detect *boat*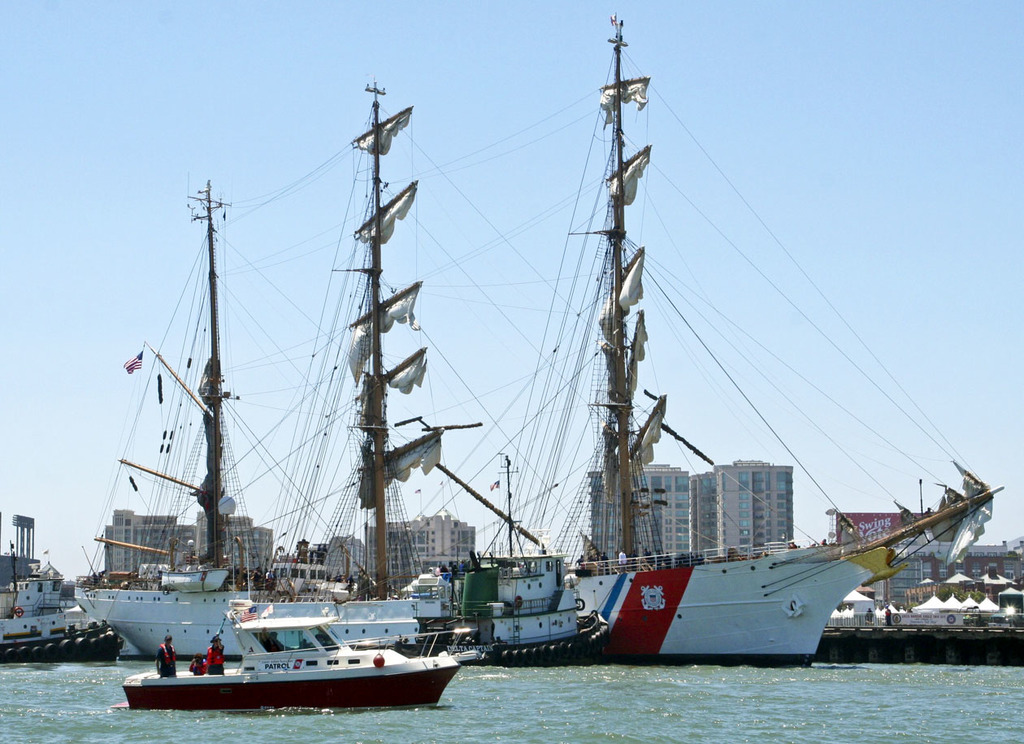
left=0, top=590, right=115, bottom=679
